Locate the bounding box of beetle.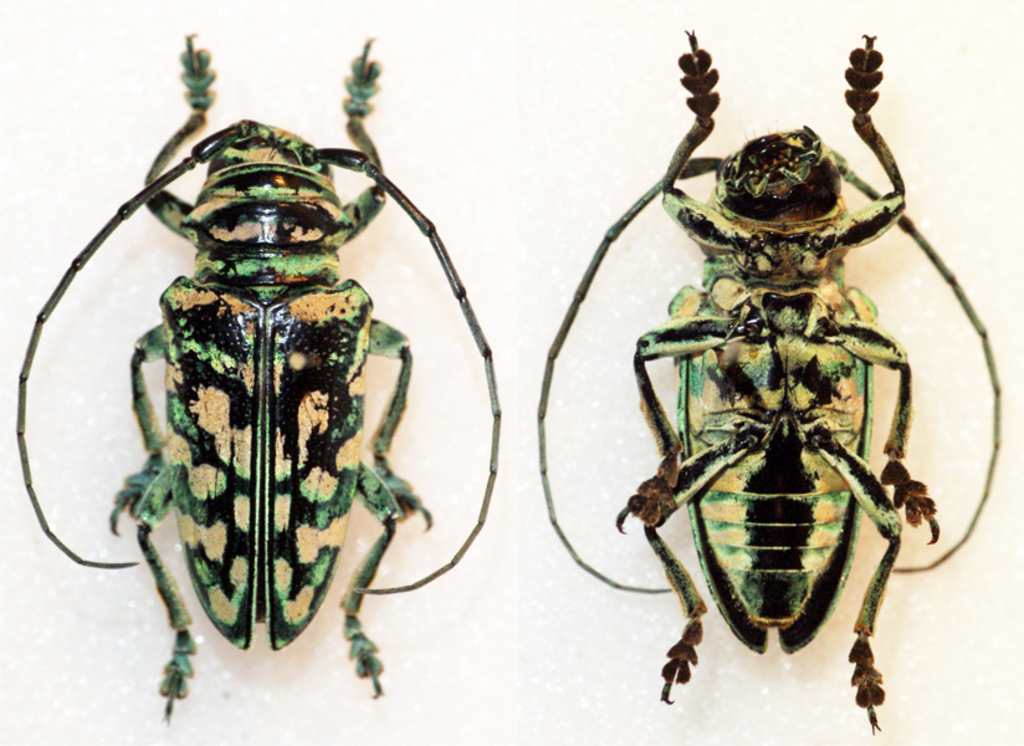
Bounding box: (x1=48, y1=76, x2=501, y2=727).
